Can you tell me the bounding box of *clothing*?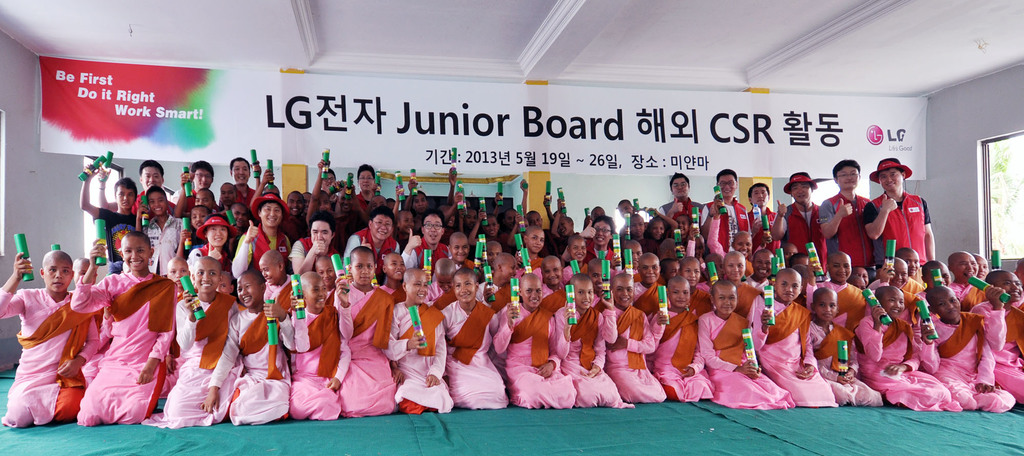
detection(385, 303, 446, 411).
